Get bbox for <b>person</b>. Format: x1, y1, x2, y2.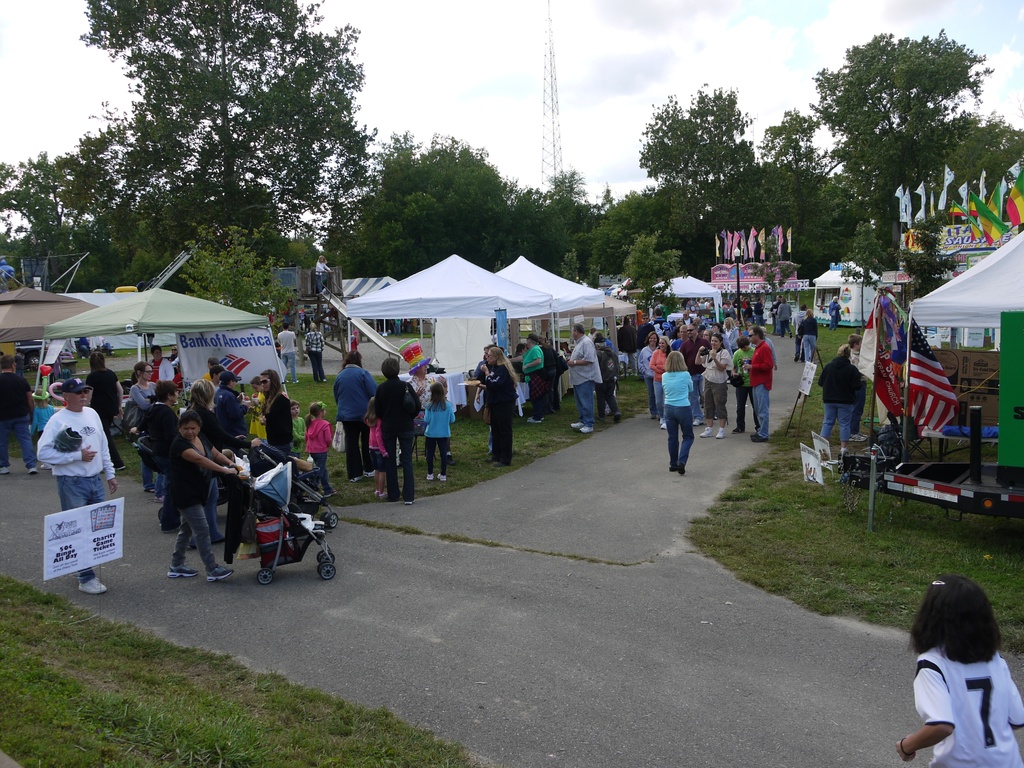
332, 348, 377, 480.
